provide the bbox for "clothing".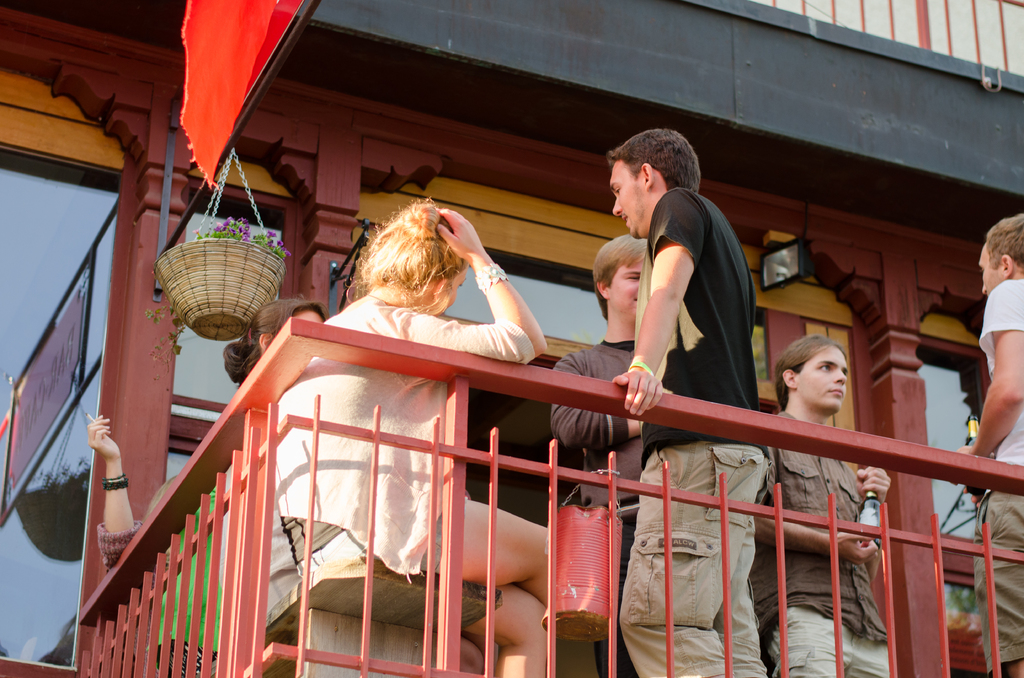
<box>542,340,638,677</box>.
